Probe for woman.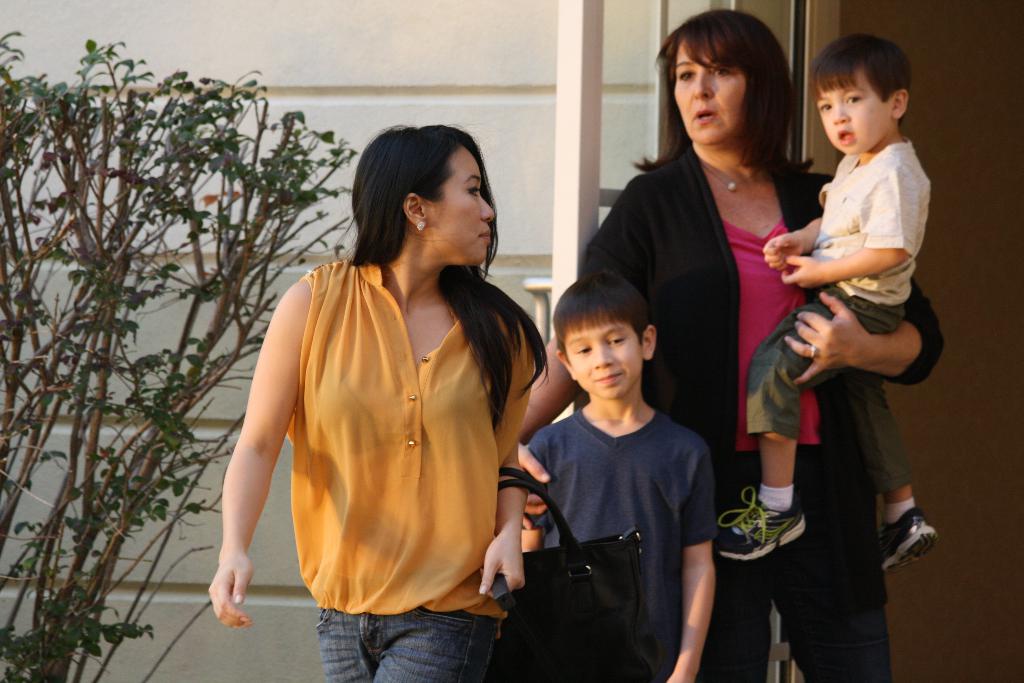
Probe result: Rect(225, 117, 555, 666).
